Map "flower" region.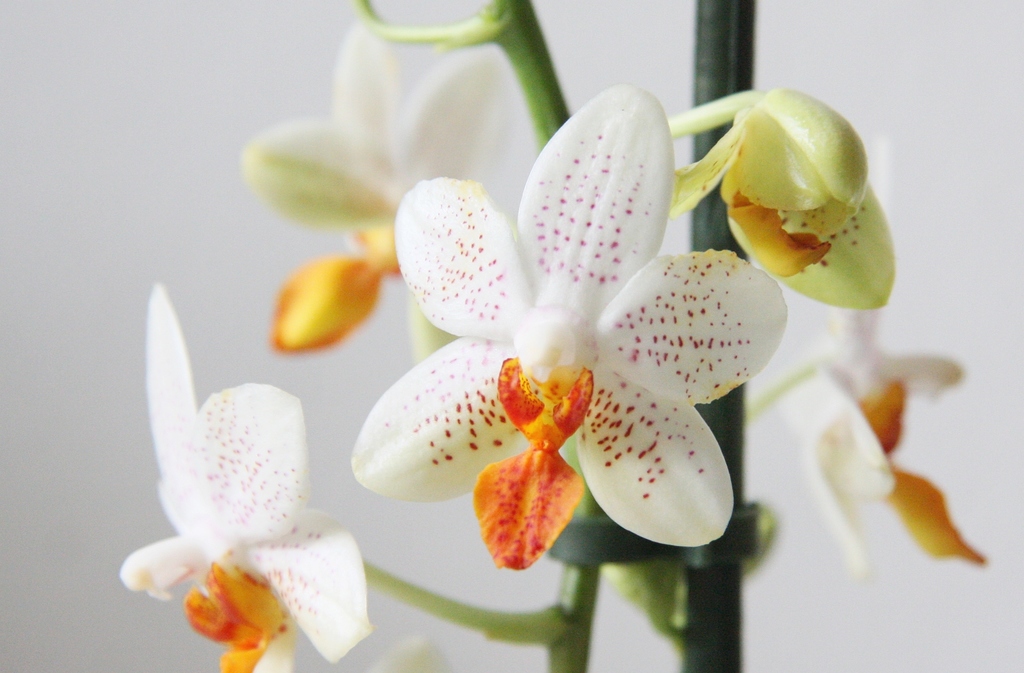
Mapped to Rect(109, 314, 340, 655).
